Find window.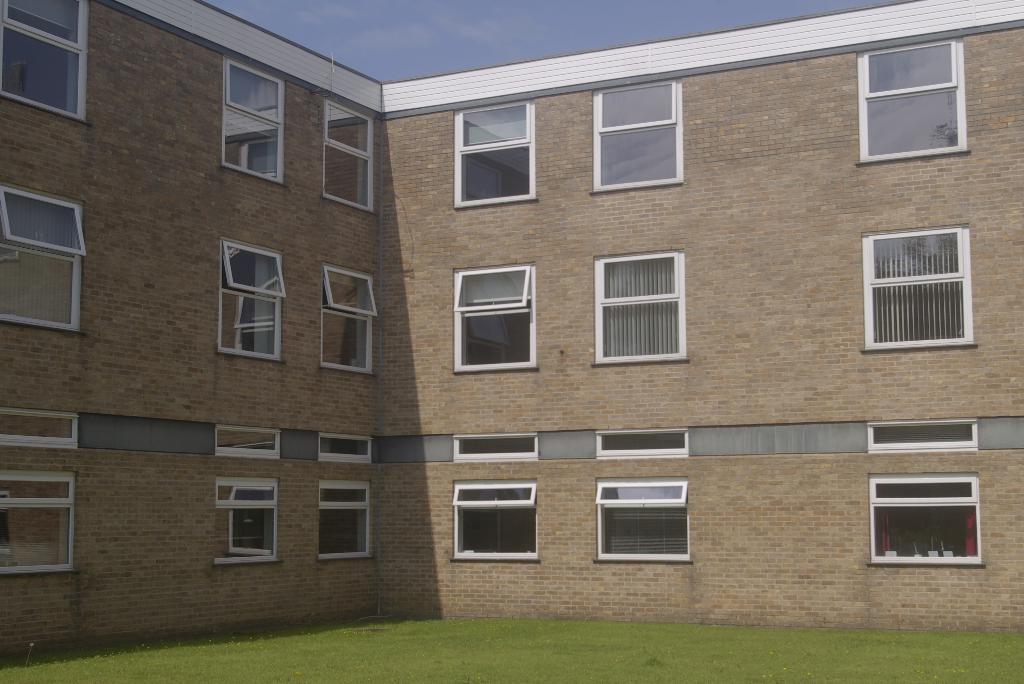
(x1=871, y1=469, x2=986, y2=571).
